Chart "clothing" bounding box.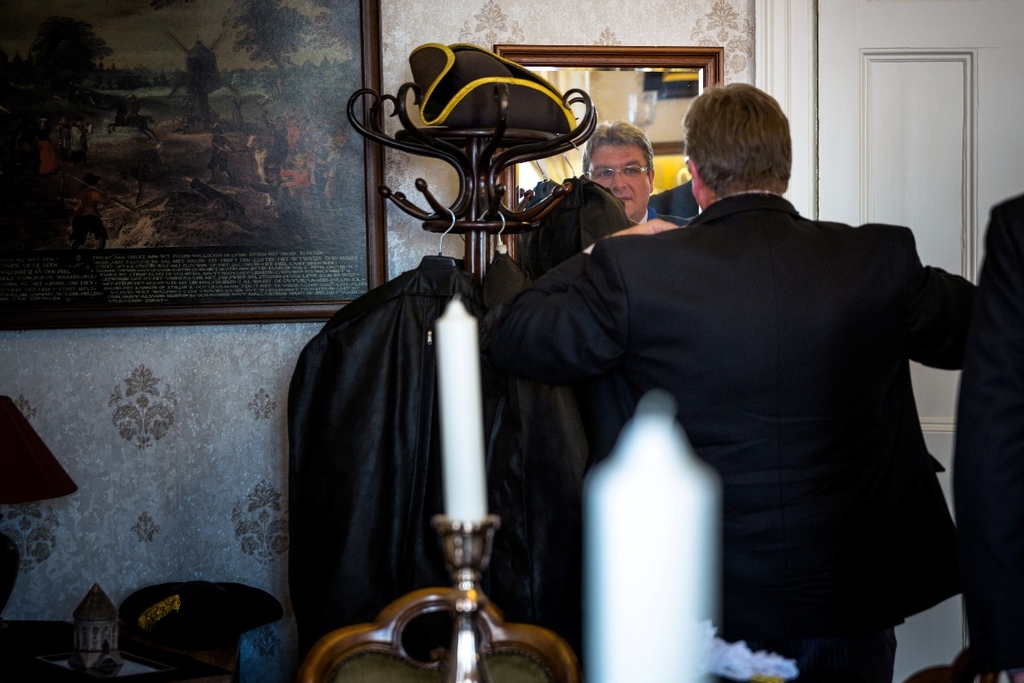
Charted: crop(951, 196, 1023, 678).
